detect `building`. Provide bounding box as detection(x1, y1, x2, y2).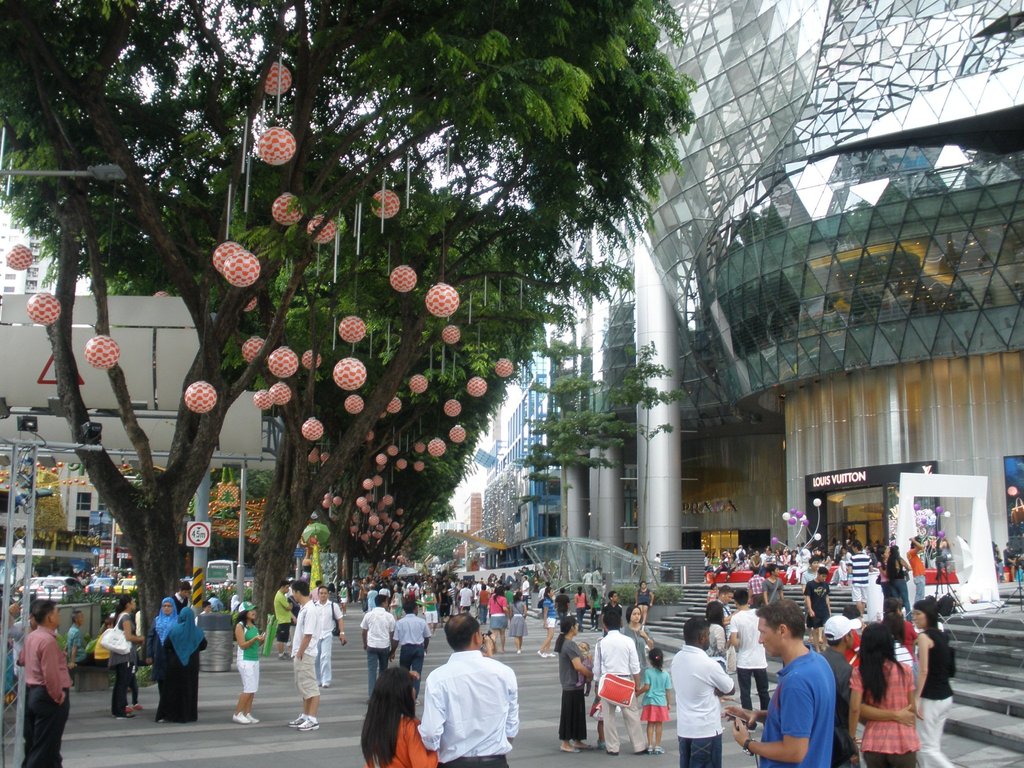
detection(0, 460, 118, 545).
